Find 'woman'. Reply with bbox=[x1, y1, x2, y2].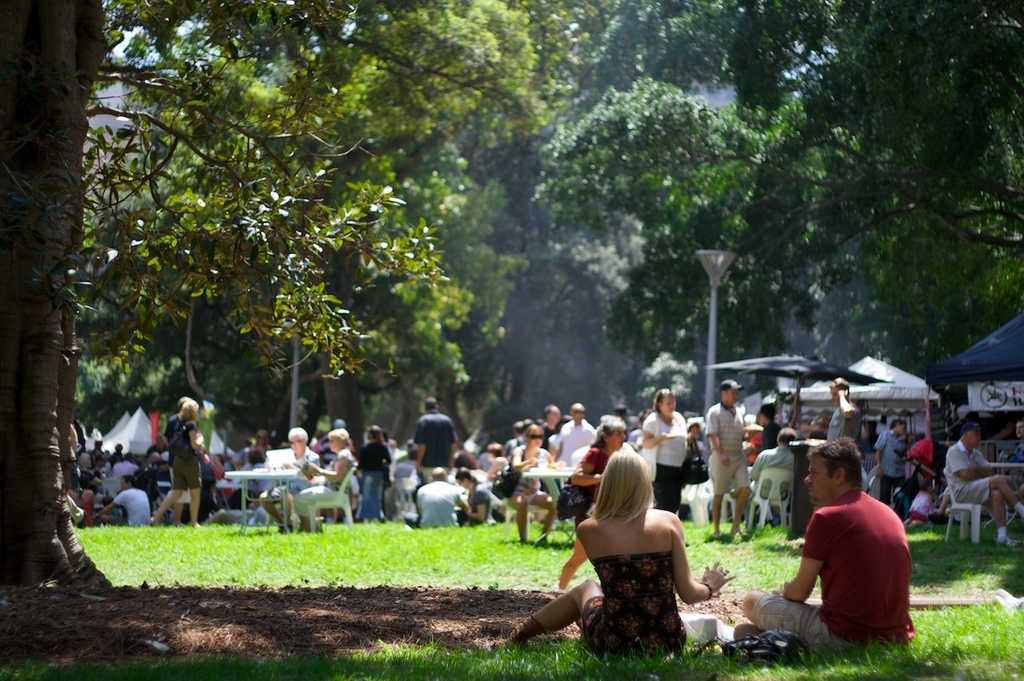
bbox=[644, 387, 692, 515].
